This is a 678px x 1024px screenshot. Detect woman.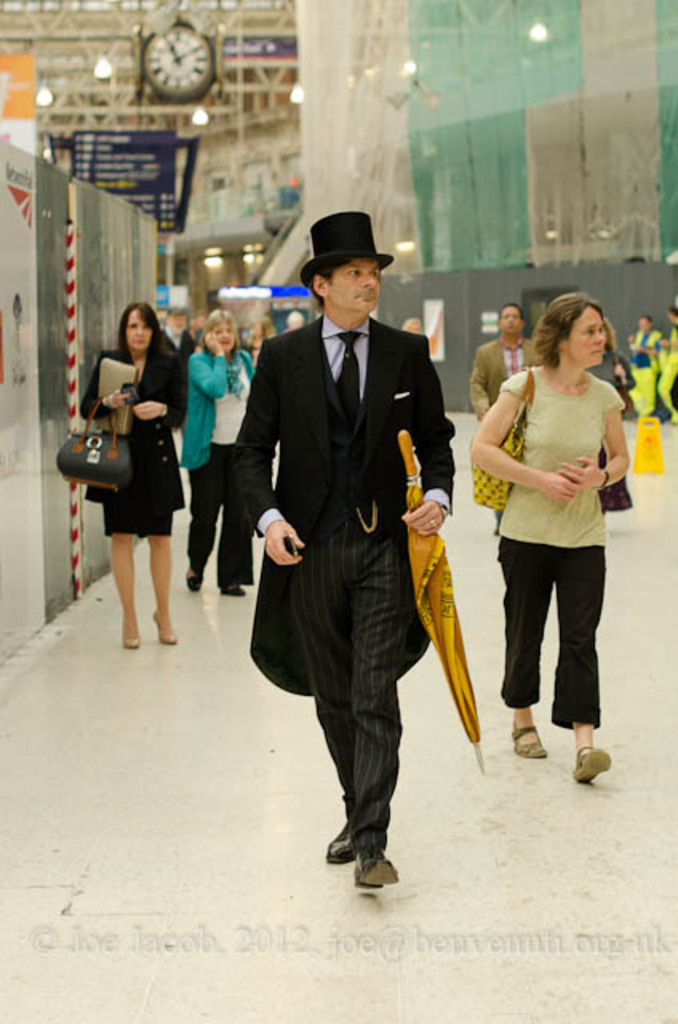
x1=72 y1=301 x2=189 y2=661.
